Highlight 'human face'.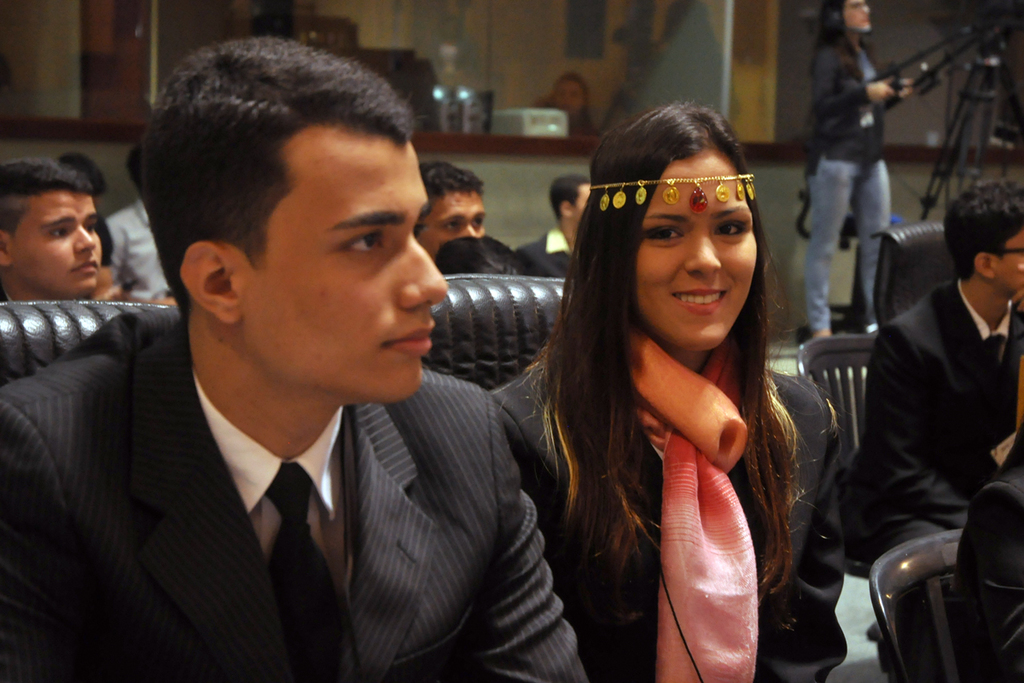
Highlighted region: pyautogui.locateOnScreen(637, 146, 761, 352).
